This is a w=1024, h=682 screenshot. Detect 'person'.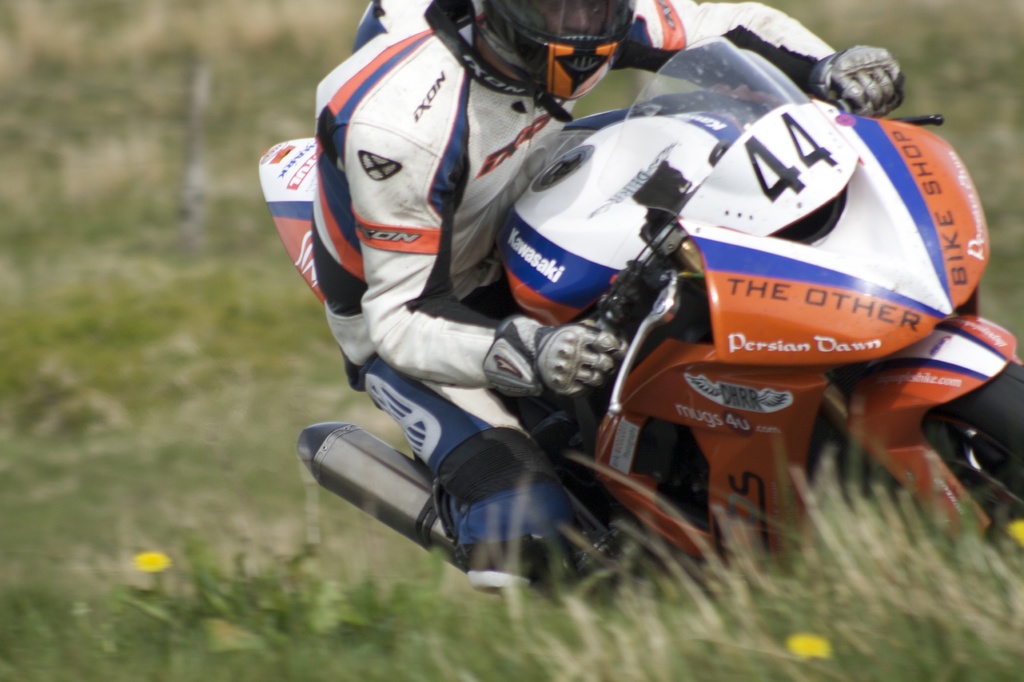
crop(266, 0, 801, 638).
